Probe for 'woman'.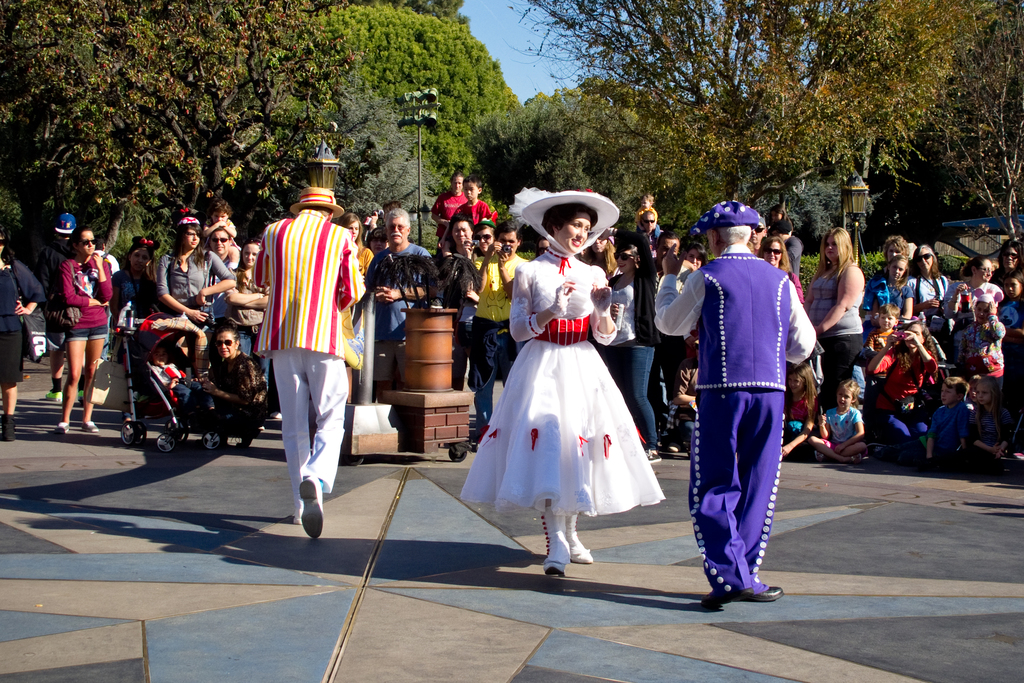
Probe result: (x1=198, y1=328, x2=273, y2=447).
